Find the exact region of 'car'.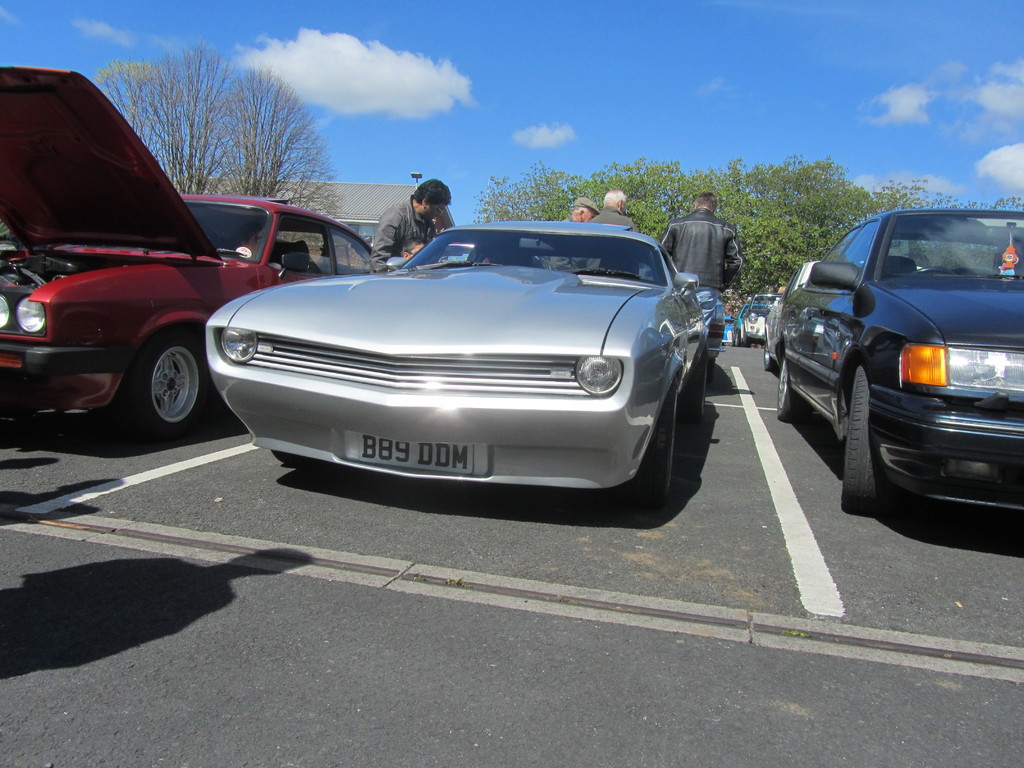
Exact region: (left=773, top=205, right=1023, bottom=515).
